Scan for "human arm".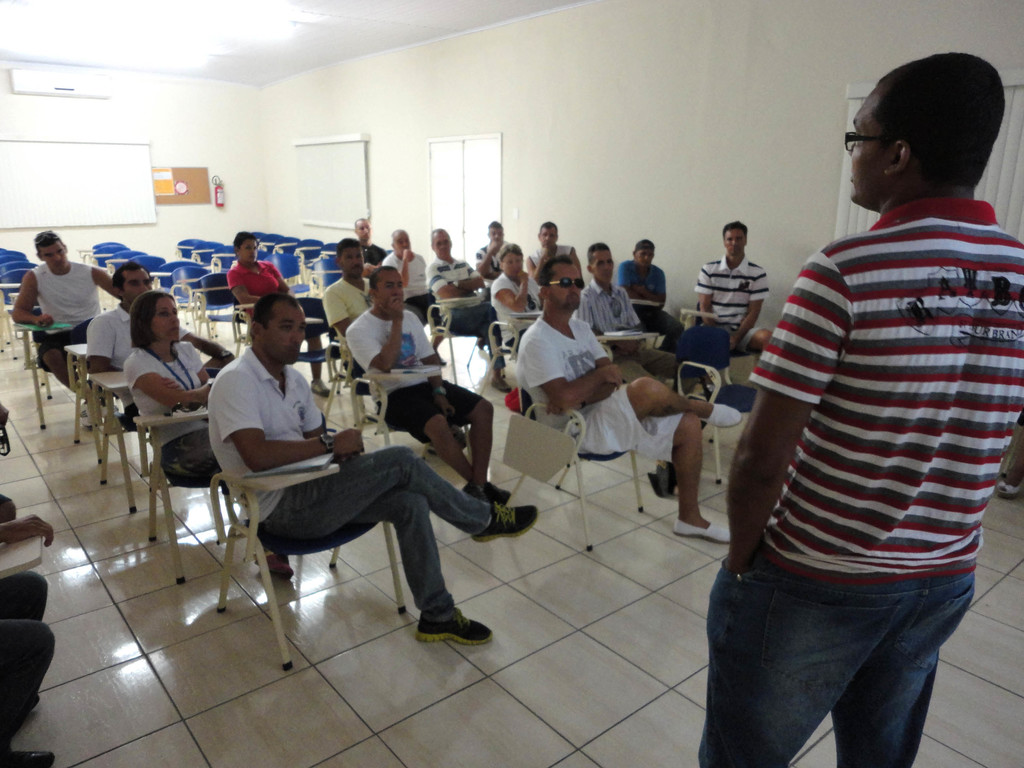
Scan result: crop(732, 316, 857, 607).
